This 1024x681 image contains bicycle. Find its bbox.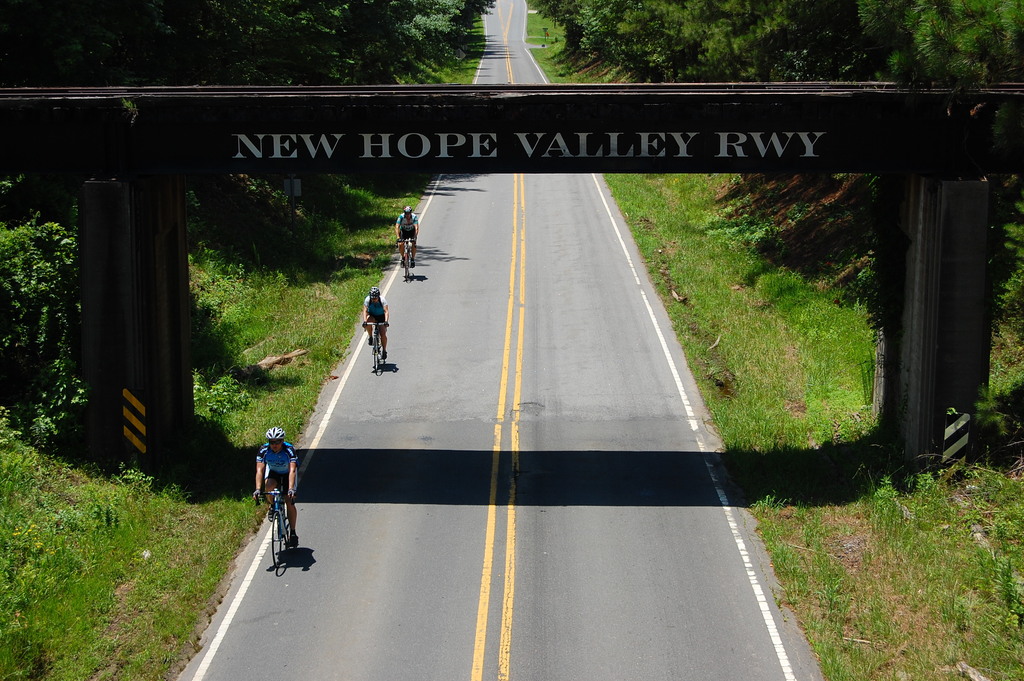
<bbox>250, 466, 297, 579</bbox>.
